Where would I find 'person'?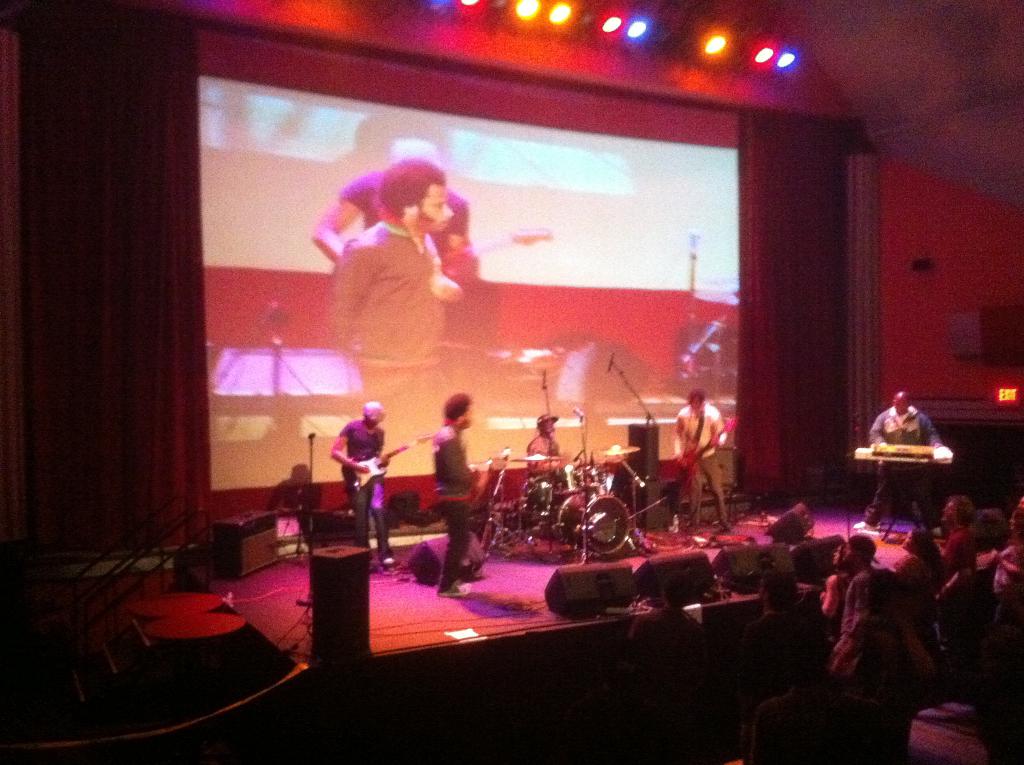
At <bbox>529, 408, 580, 512</bbox>.
